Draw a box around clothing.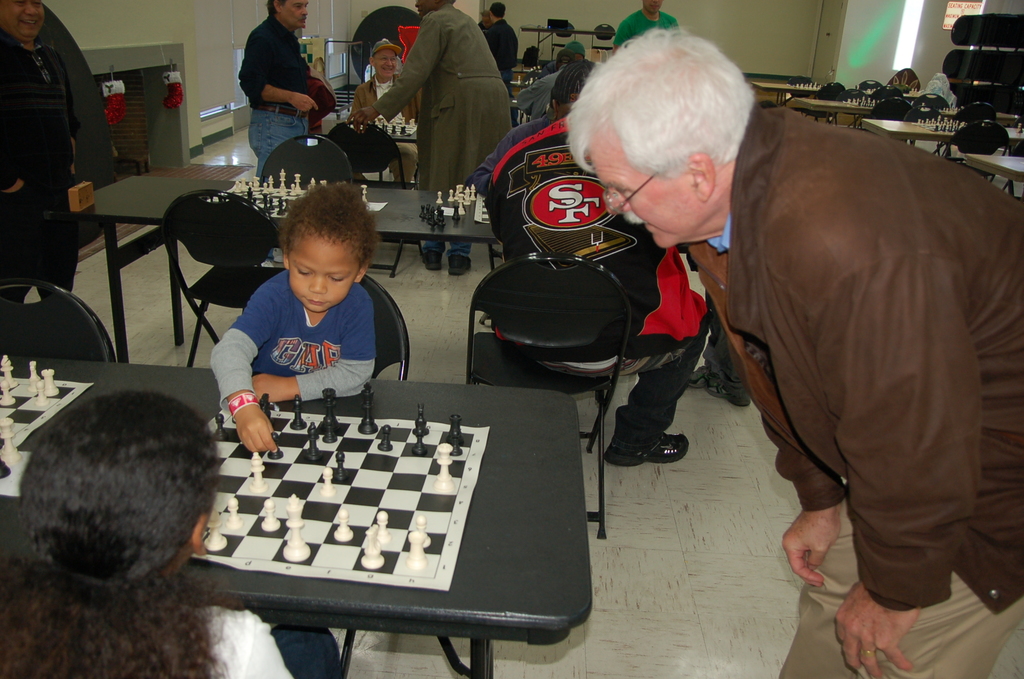
[x1=521, y1=67, x2=564, y2=124].
